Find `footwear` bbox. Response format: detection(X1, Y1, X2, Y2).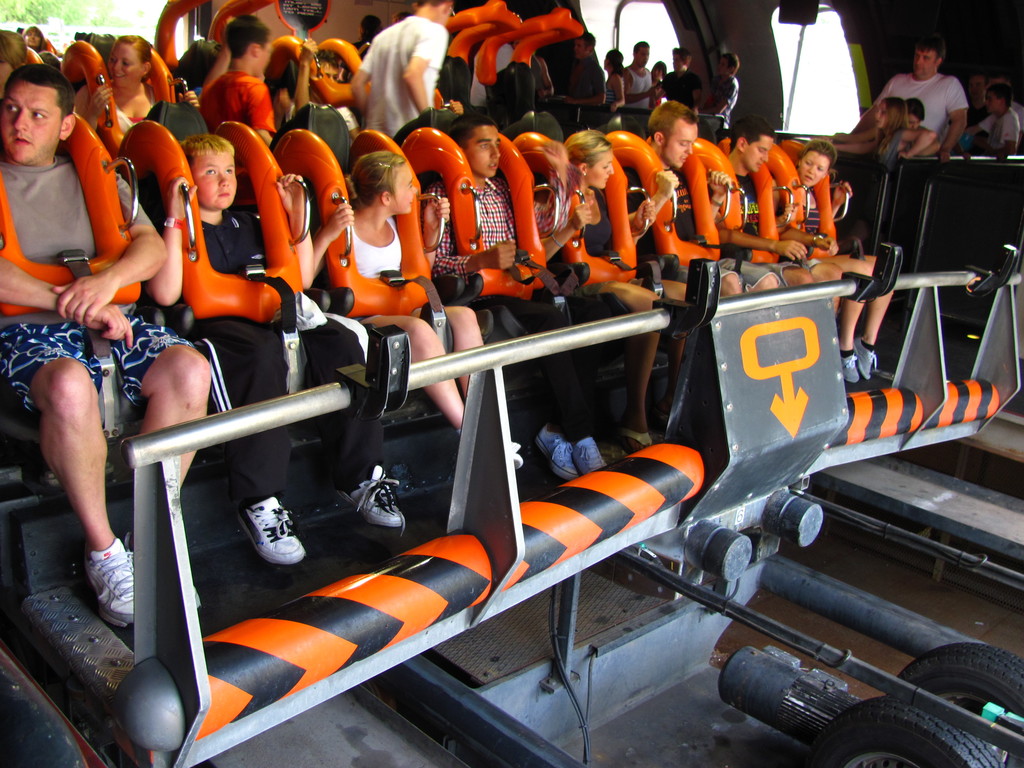
detection(86, 540, 143, 630).
